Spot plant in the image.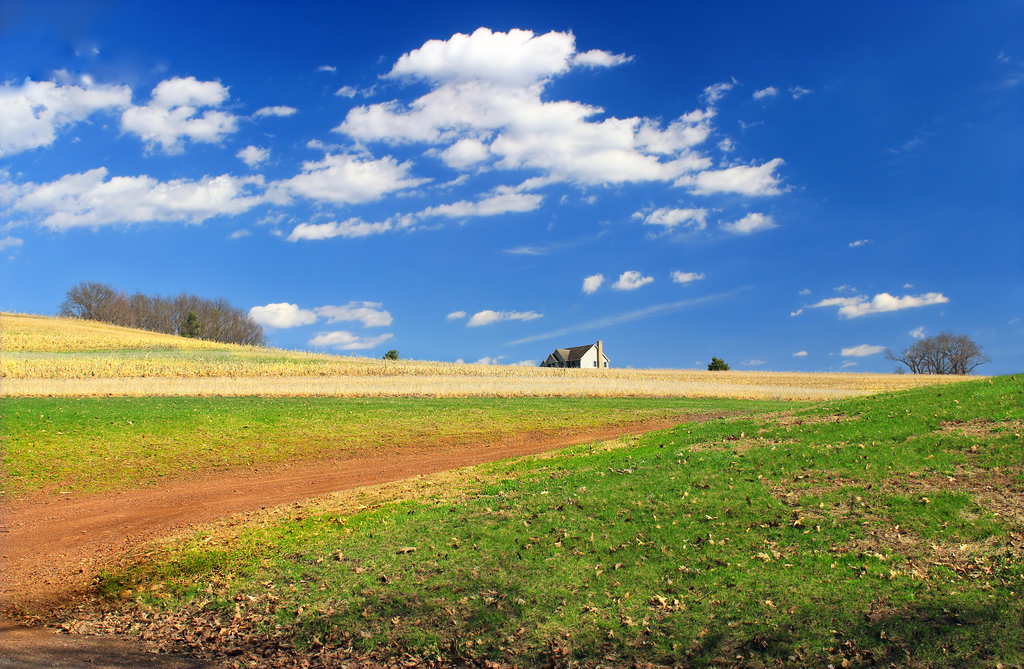
plant found at {"left": 703, "top": 356, "right": 731, "bottom": 373}.
